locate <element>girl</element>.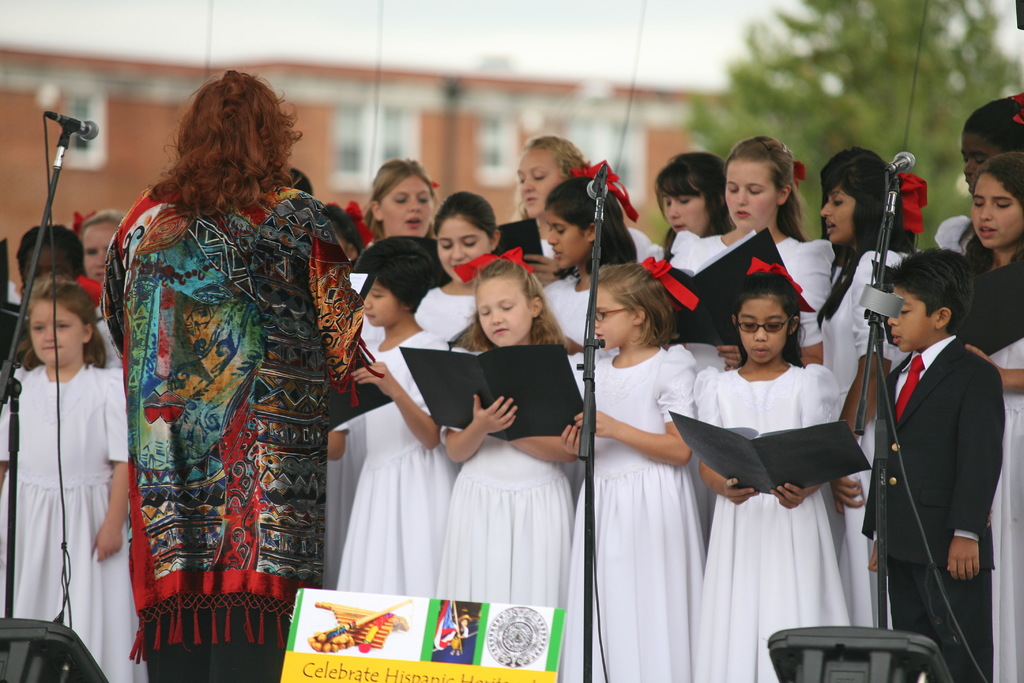
Bounding box: 953, 152, 1023, 682.
